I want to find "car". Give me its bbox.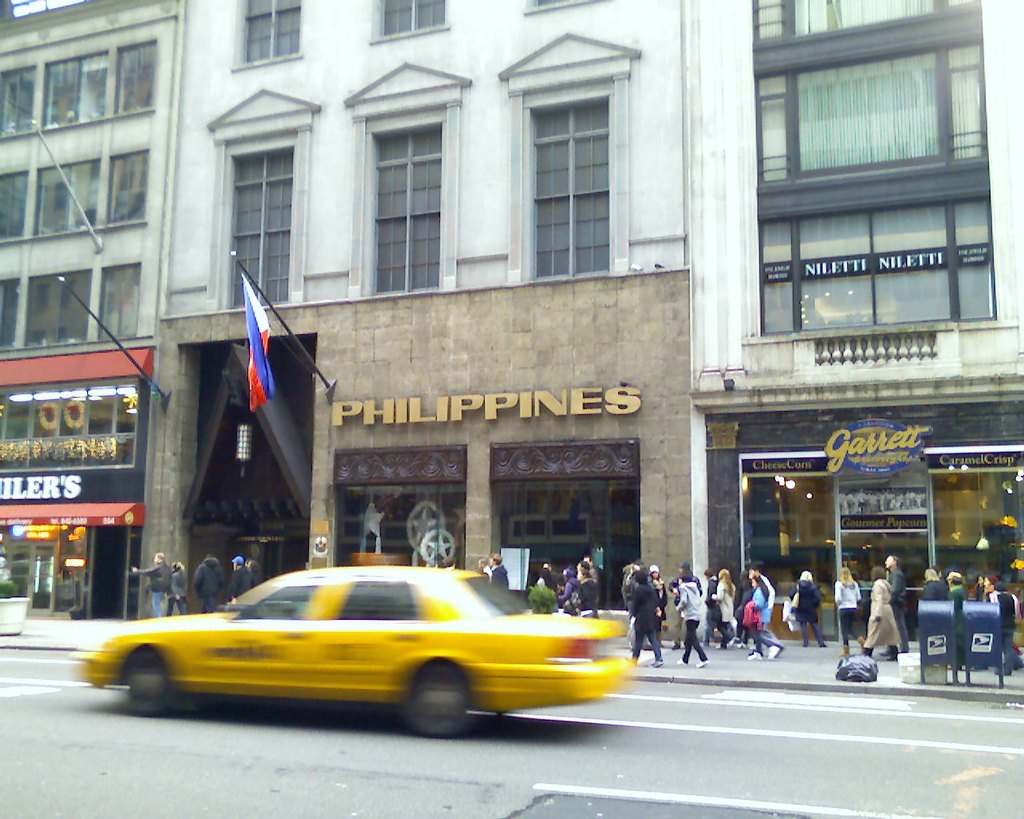
{"left": 103, "top": 563, "right": 606, "bottom": 739}.
